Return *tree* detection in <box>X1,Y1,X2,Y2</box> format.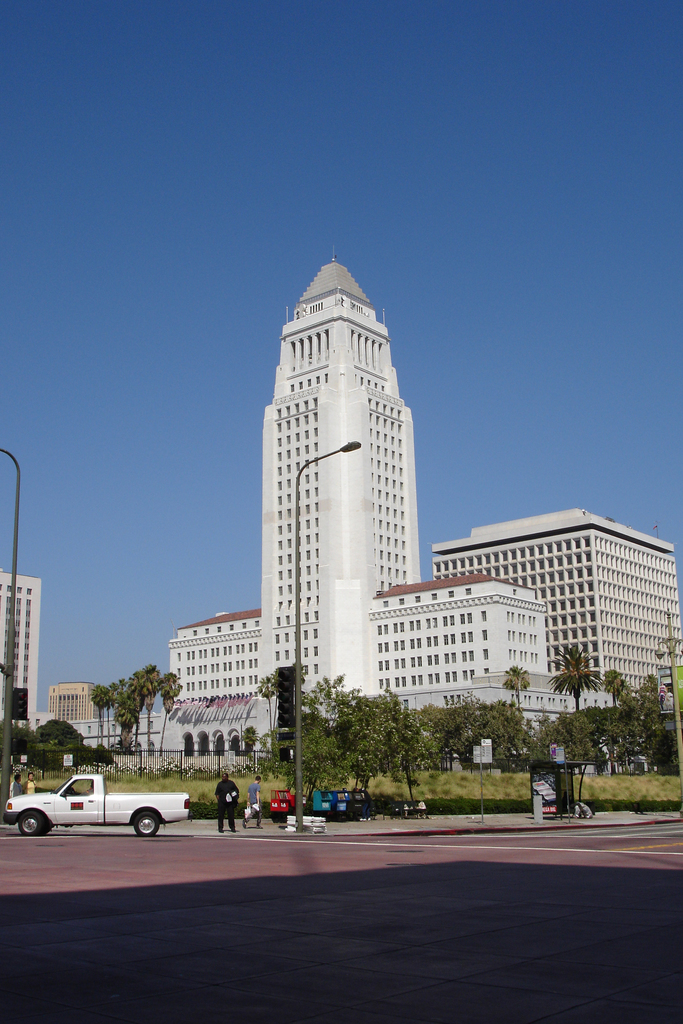
<box>3,712,71,767</box>.
